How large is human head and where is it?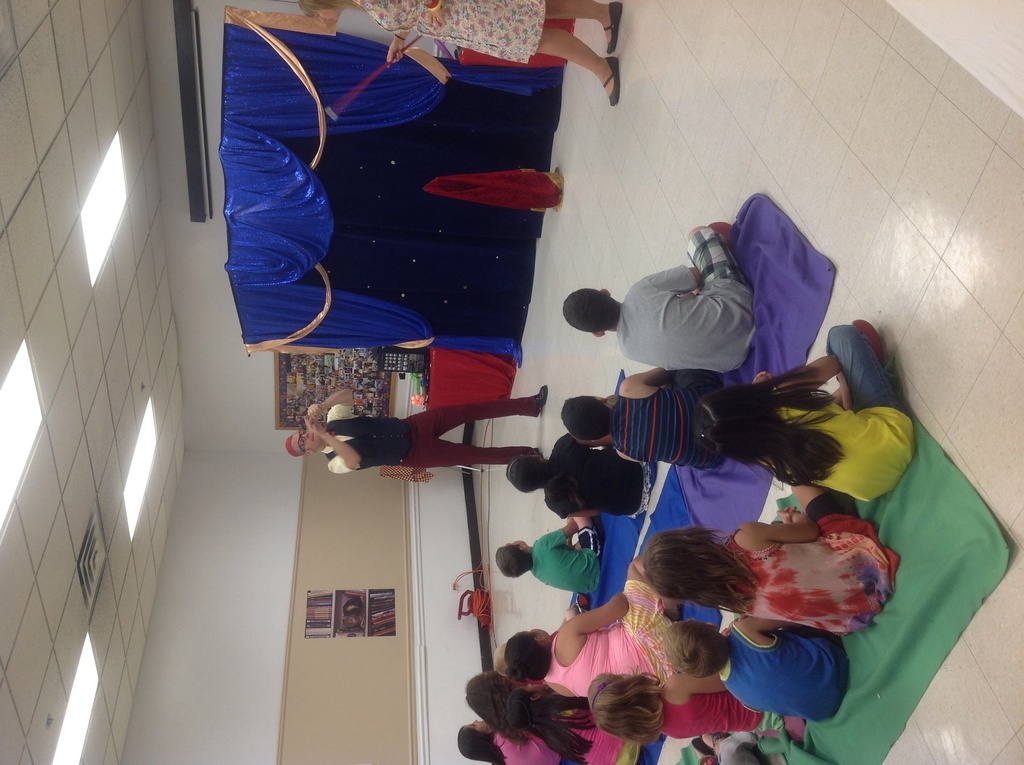
Bounding box: BBox(557, 398, 616, 441).
